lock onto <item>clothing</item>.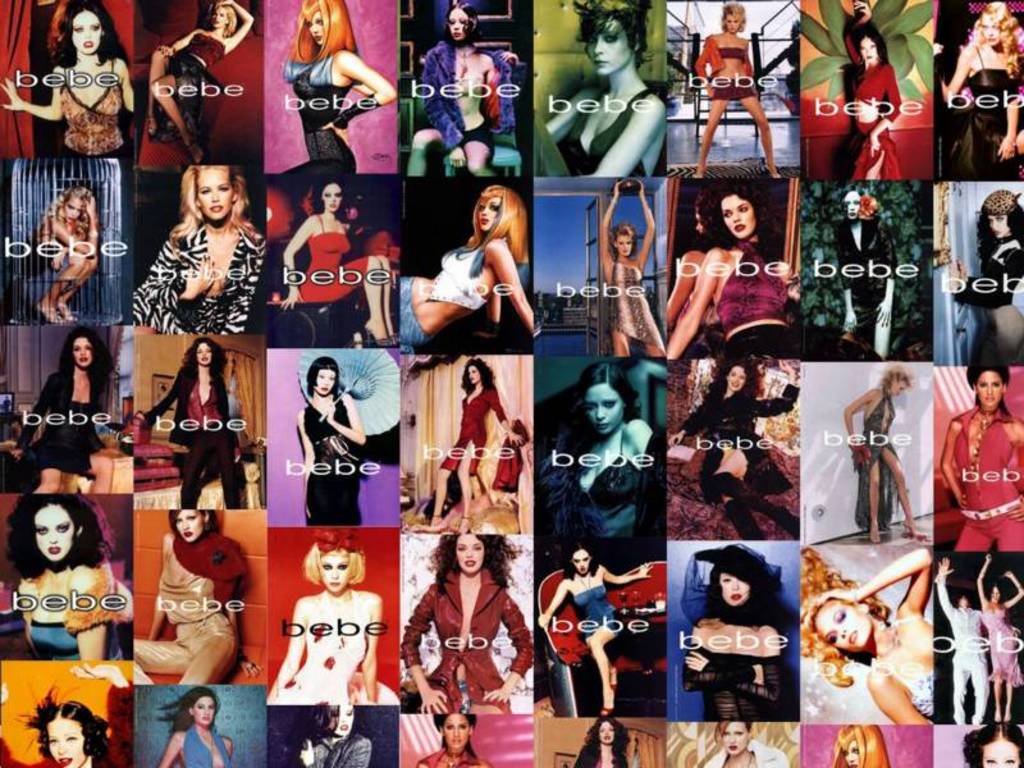
Locked: {"x1": 956, "y1": 410, "x2": 1023, "y2": 543}.
